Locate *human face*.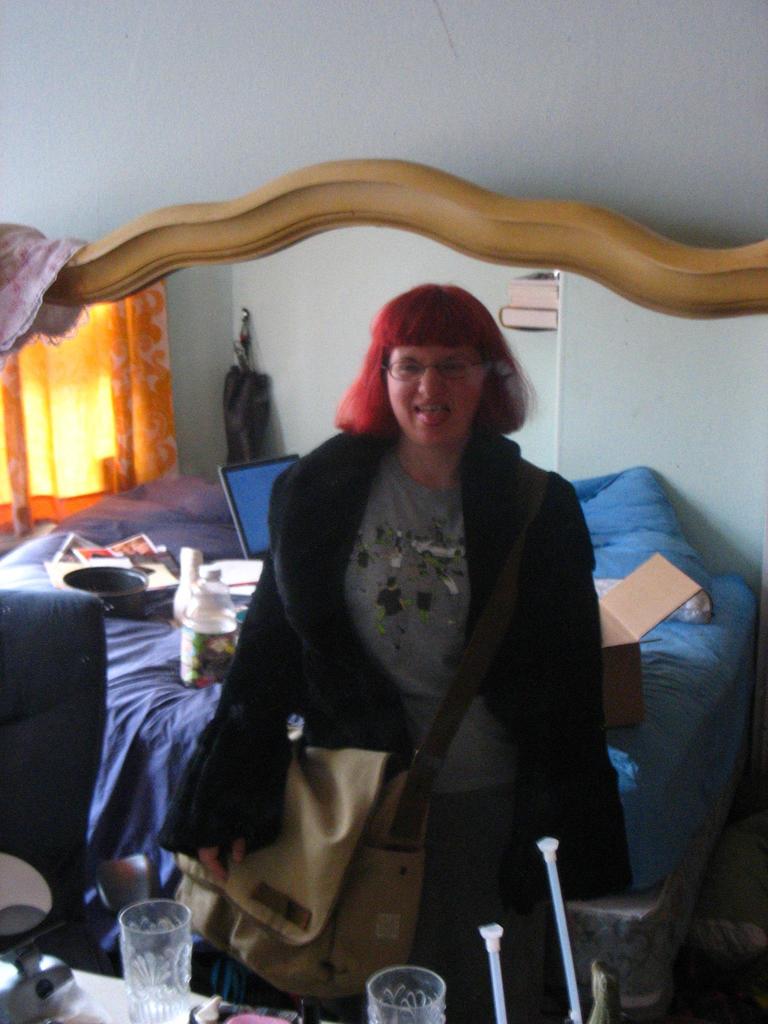
Bounding box: <region>387, 345, 483, 447</region>.
